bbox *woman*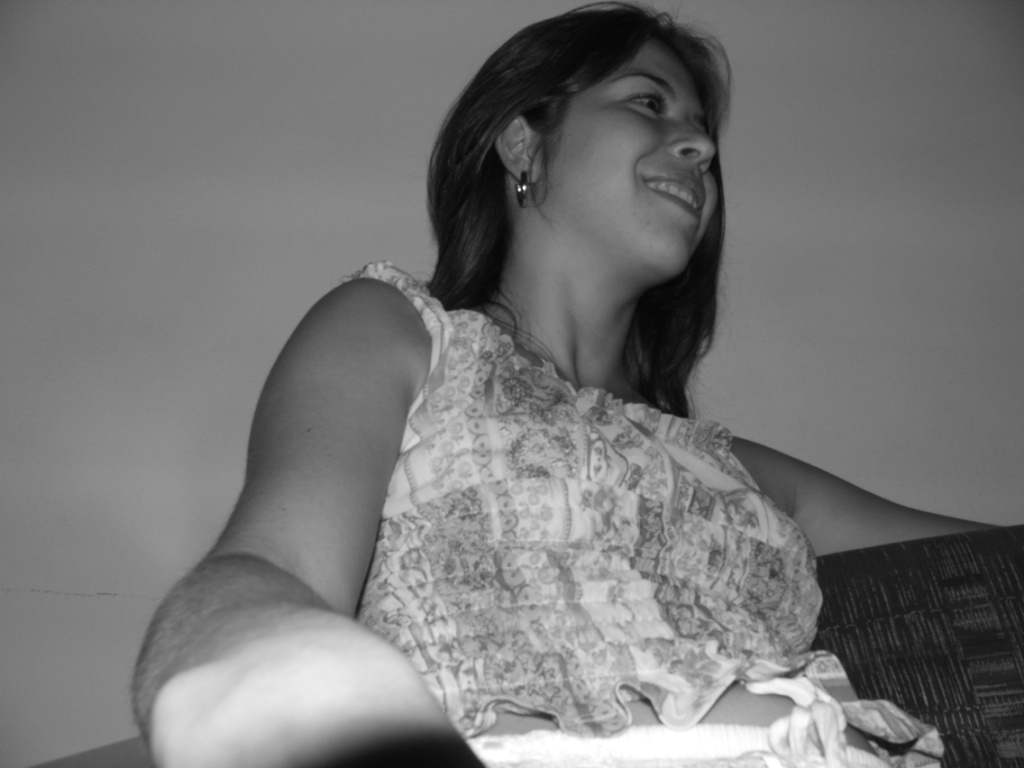
pyautogui.locateOnScreen(164, 5, 790, 754)
